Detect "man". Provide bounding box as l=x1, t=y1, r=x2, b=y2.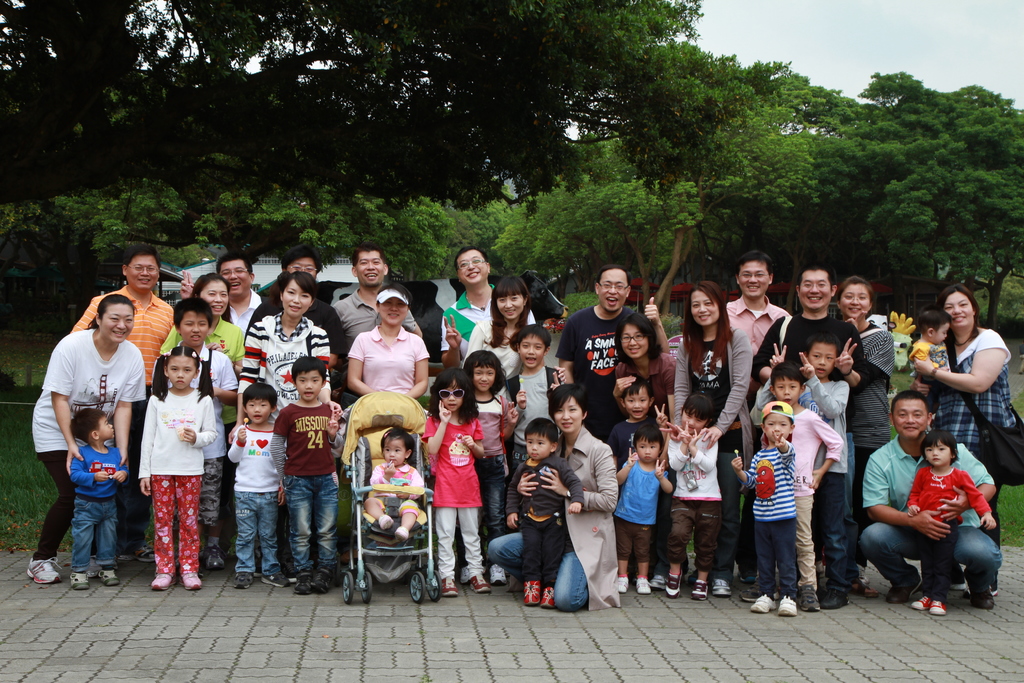
l=69, t=247, r=173, b=566.
